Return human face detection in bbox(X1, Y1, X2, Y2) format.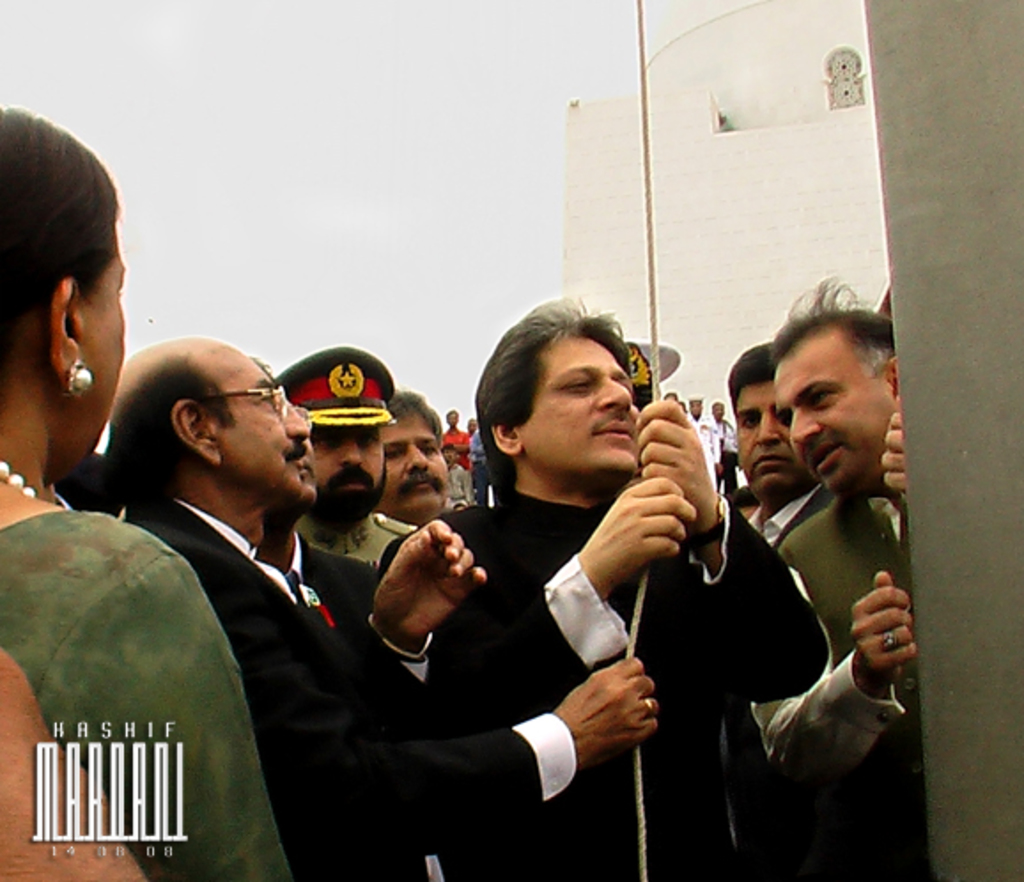
bbox(769, 326, 884, 498).
